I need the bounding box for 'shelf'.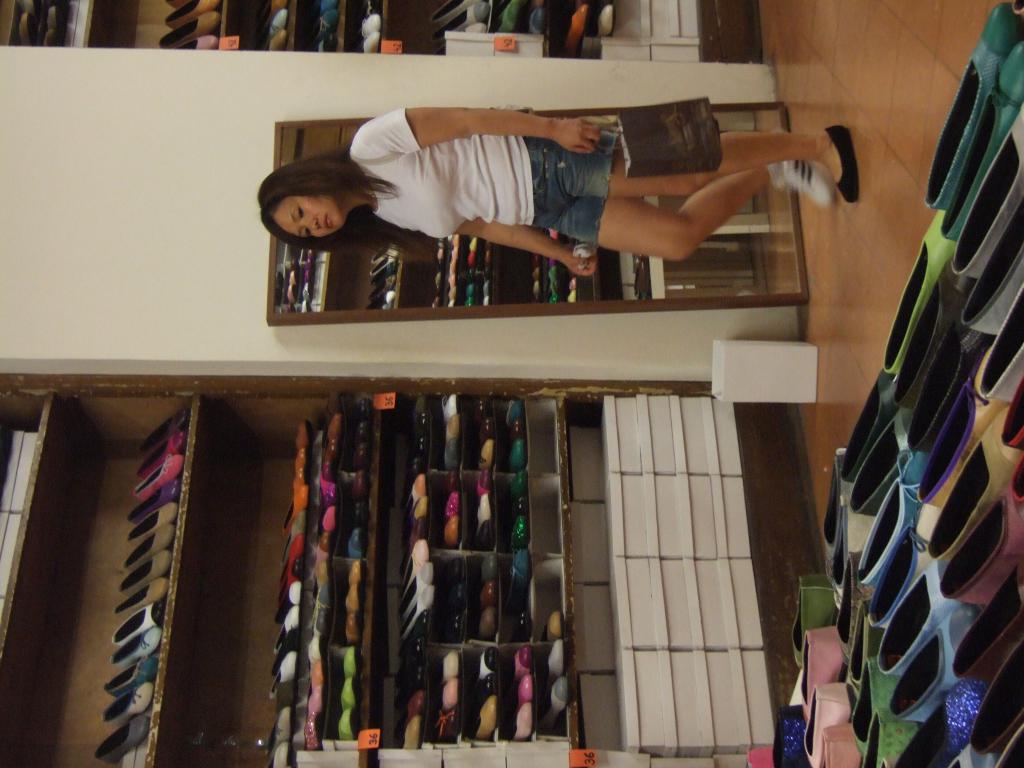
Here it is: l=0, t=0, r=762, b=63.
